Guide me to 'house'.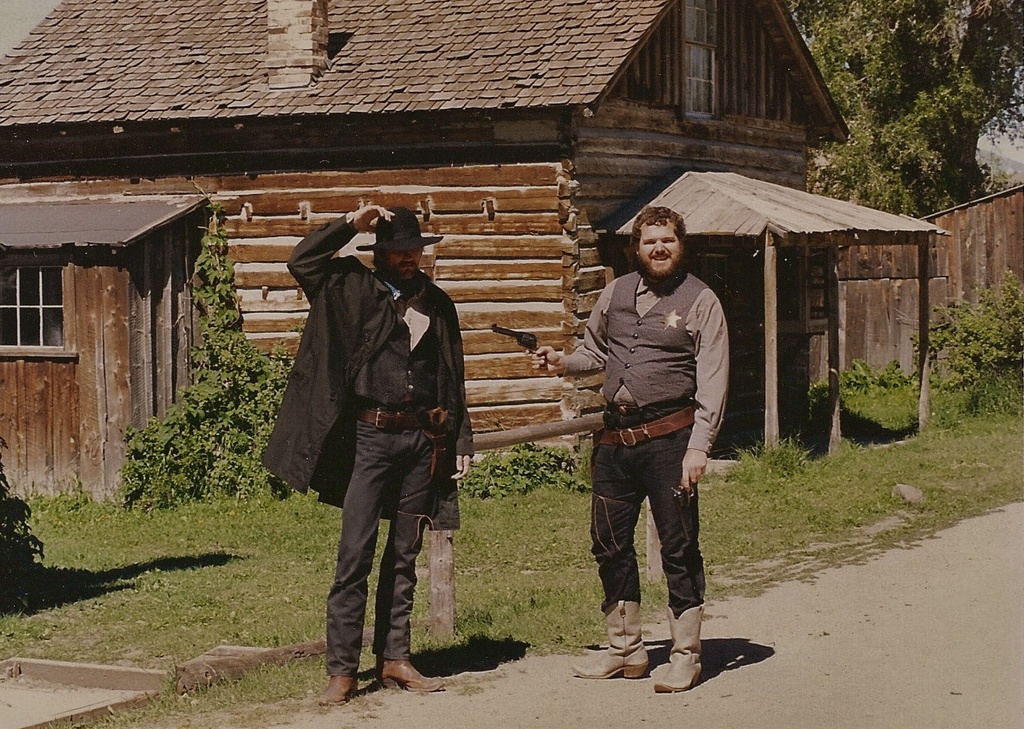
Guidance: bbox(0, 0, 953, 505).
